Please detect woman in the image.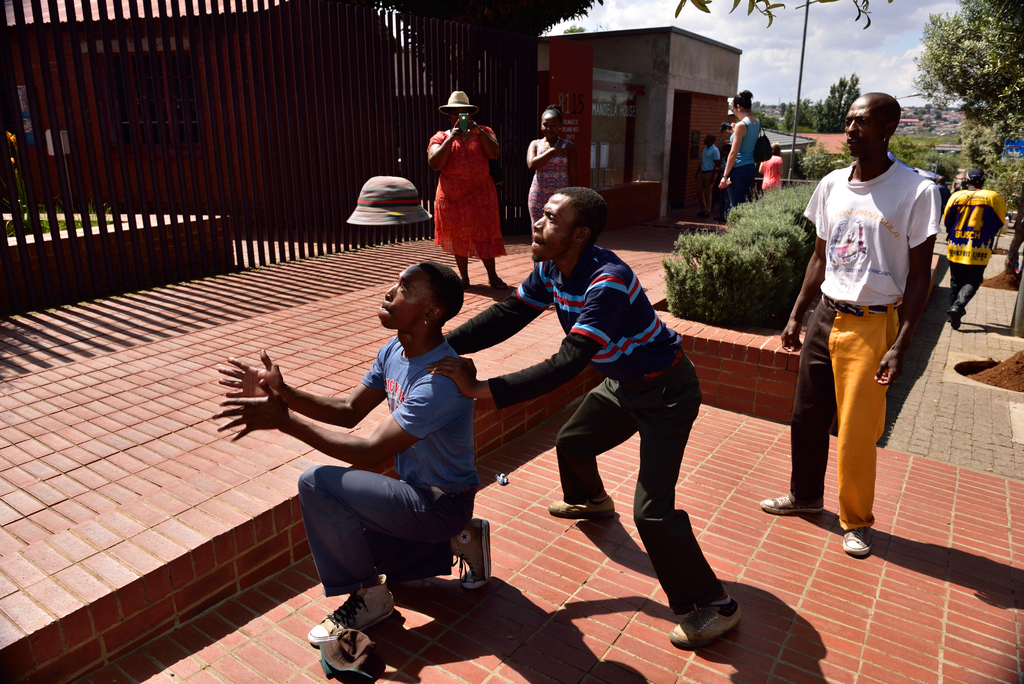
{"x1": 717, "y1": 86, "x2": 770, "y2": 220}.
